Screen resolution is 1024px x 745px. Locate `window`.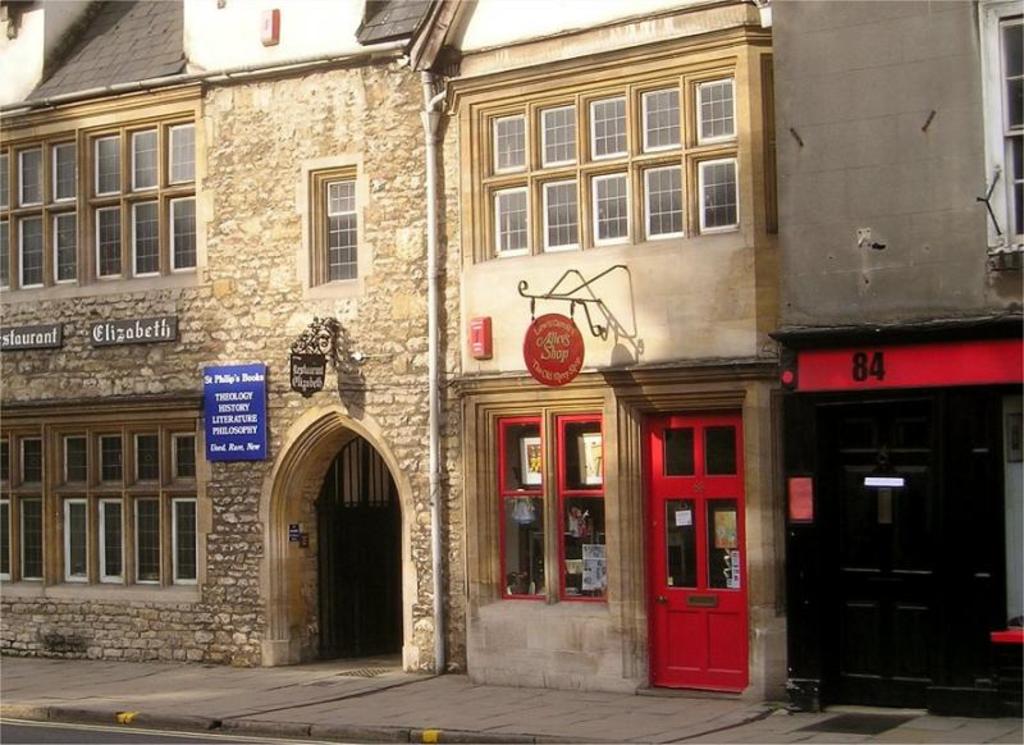
445, 26, 771, 273.
